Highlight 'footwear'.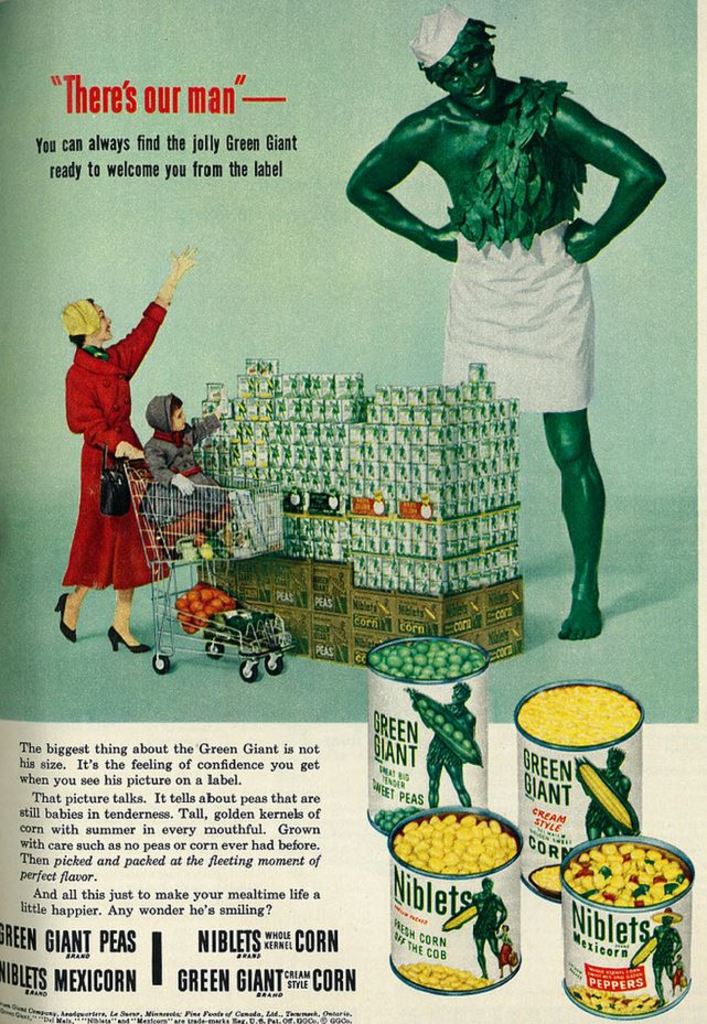
Highlighted region: rect(108, 625, 152, 650).
